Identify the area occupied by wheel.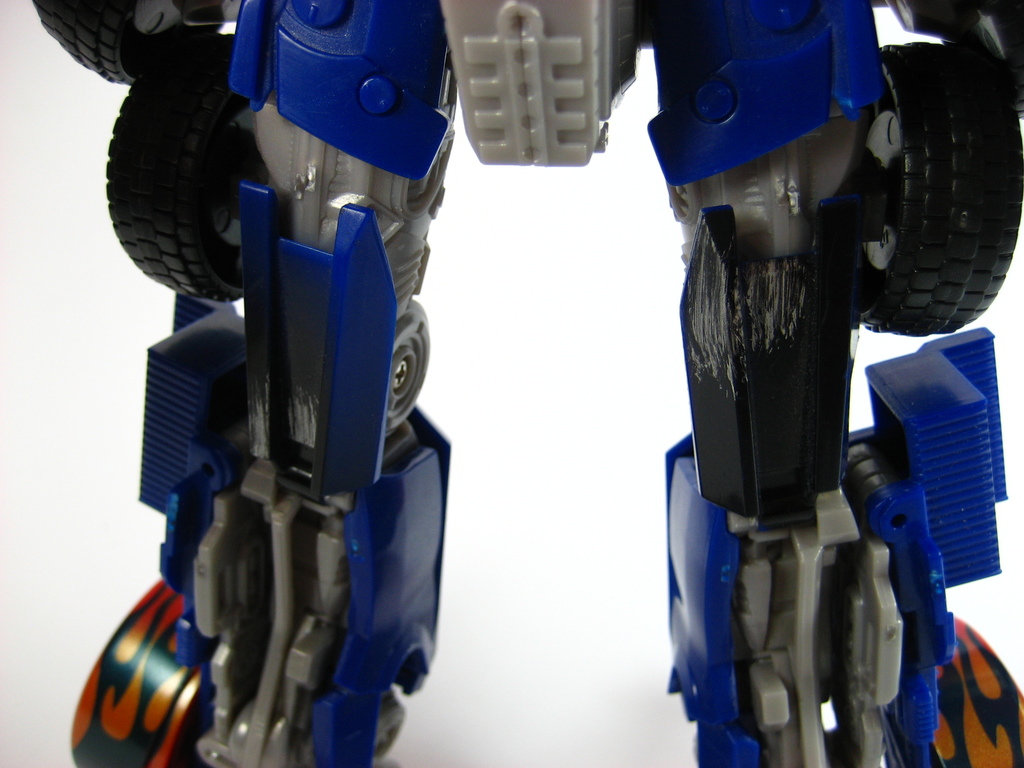
Area: x1=854 y1=39 x2=1023 y2=338.
